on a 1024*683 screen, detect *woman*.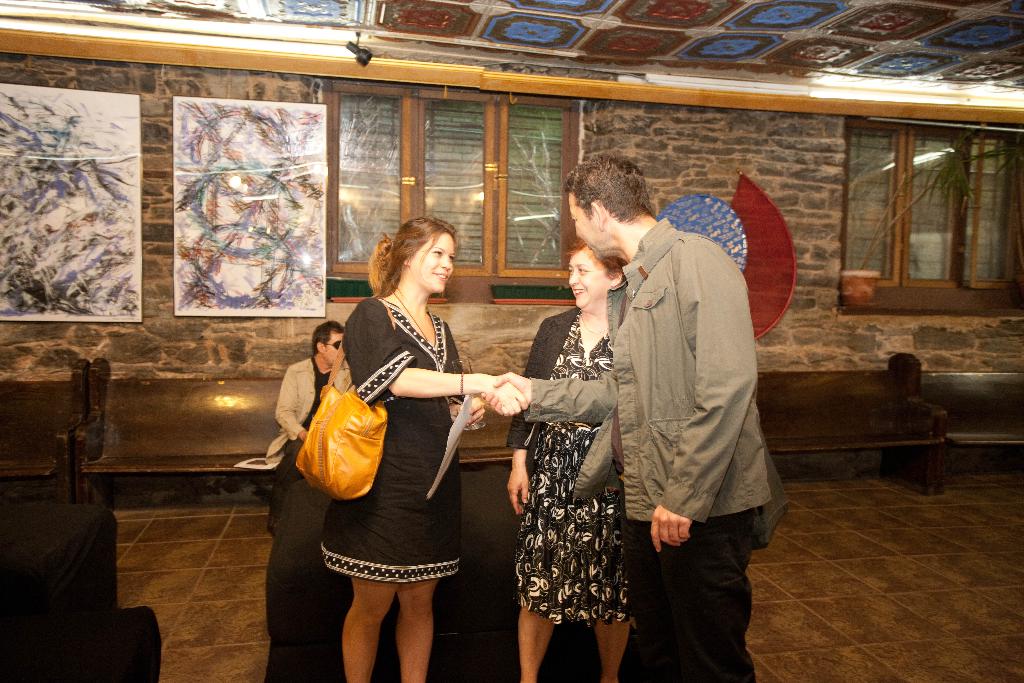
bbox=[503, 242, 632, 682].
